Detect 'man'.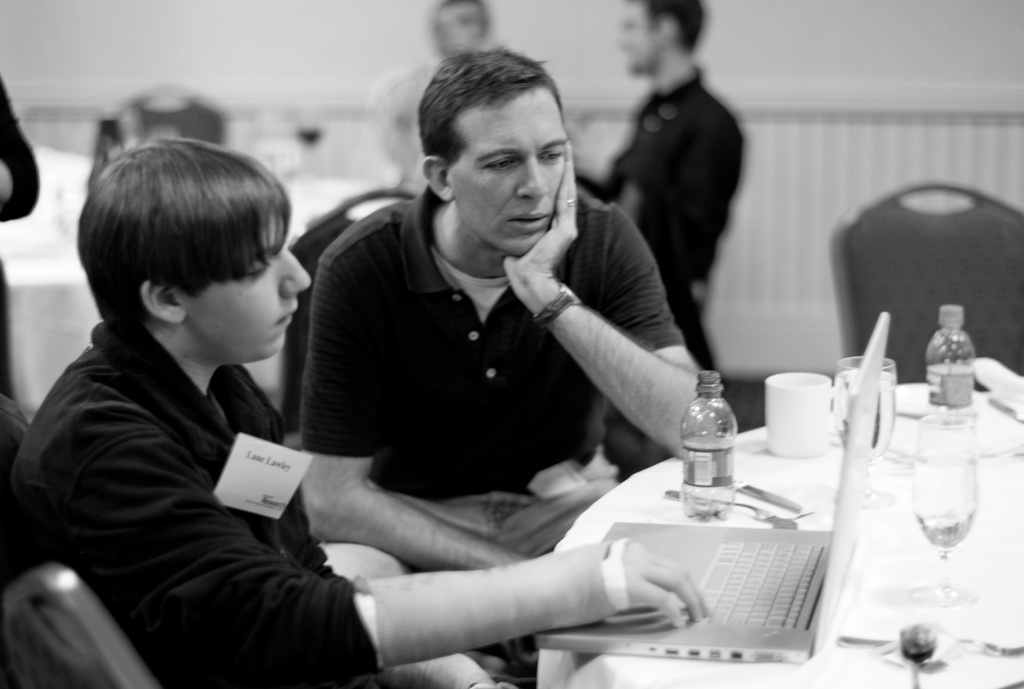
Detected at box(269, 76, 705, 585).
